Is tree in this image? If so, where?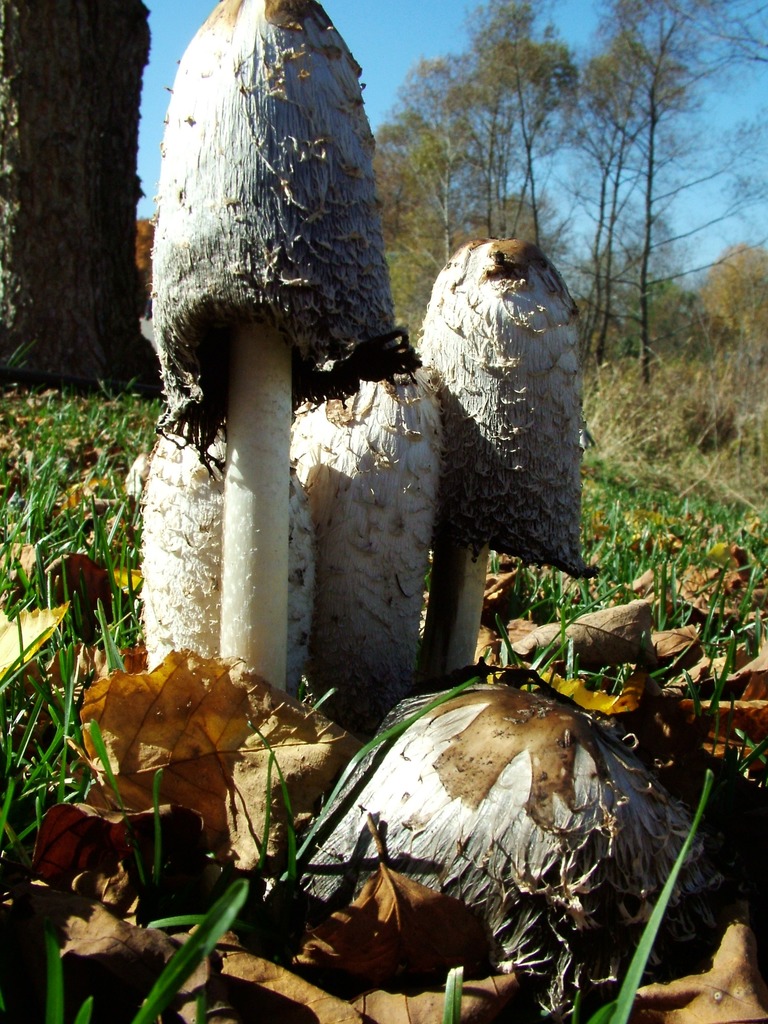
Yes, at (left=694, top=221, right=767, bottom=317).
